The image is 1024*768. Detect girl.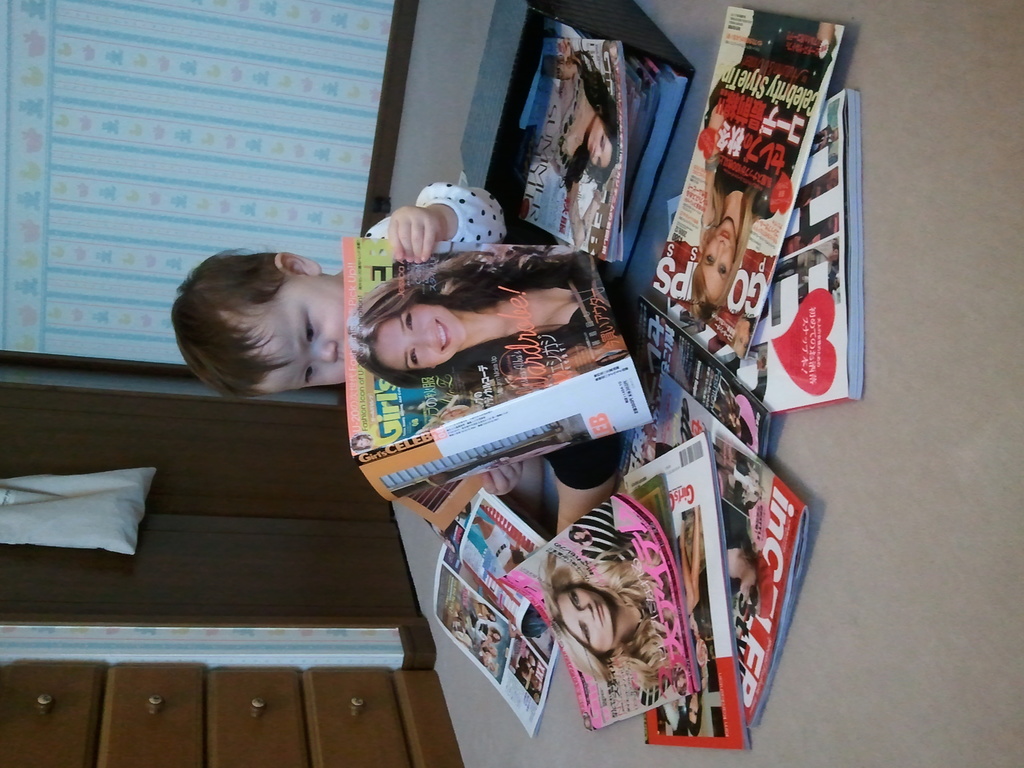
Detection: Rect(538, 552, 677, 689).
